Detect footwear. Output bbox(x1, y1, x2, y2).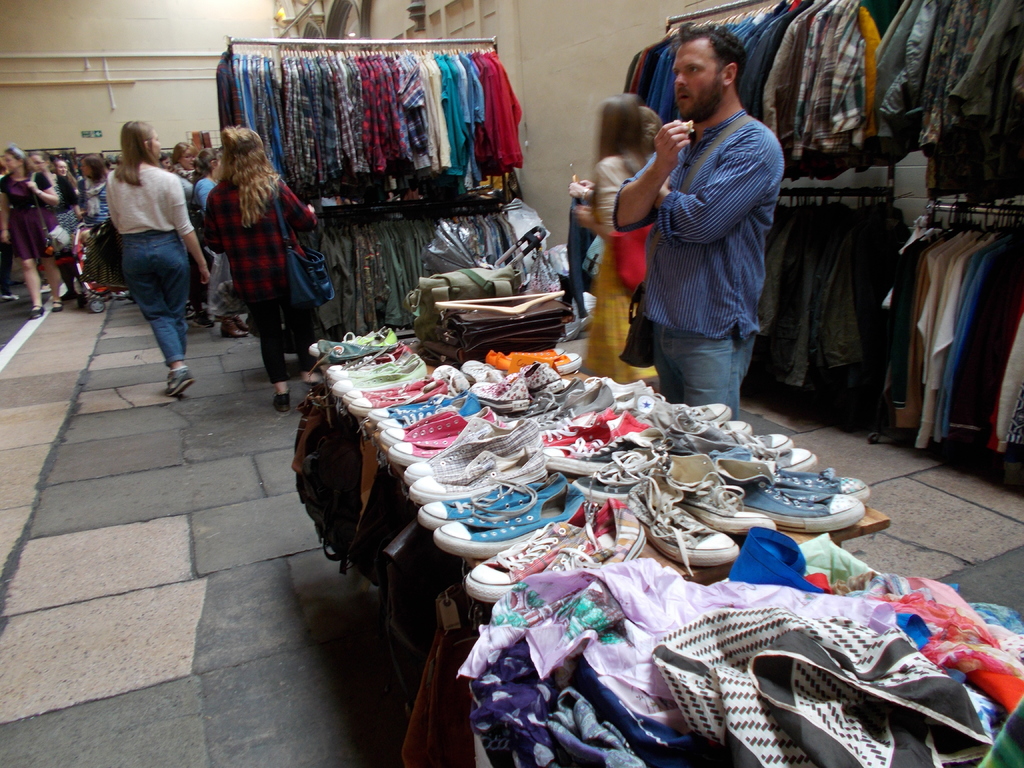
bbox(223, 321, 243, 339).
